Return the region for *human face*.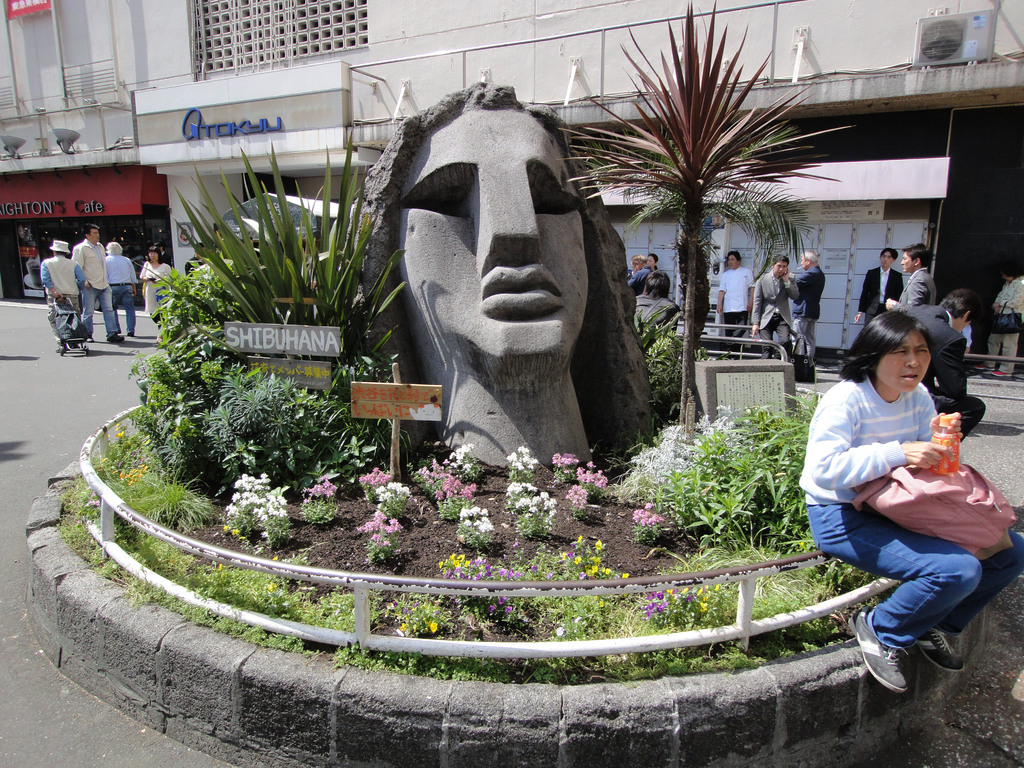
bbox=[874, 335, 929, 388].
